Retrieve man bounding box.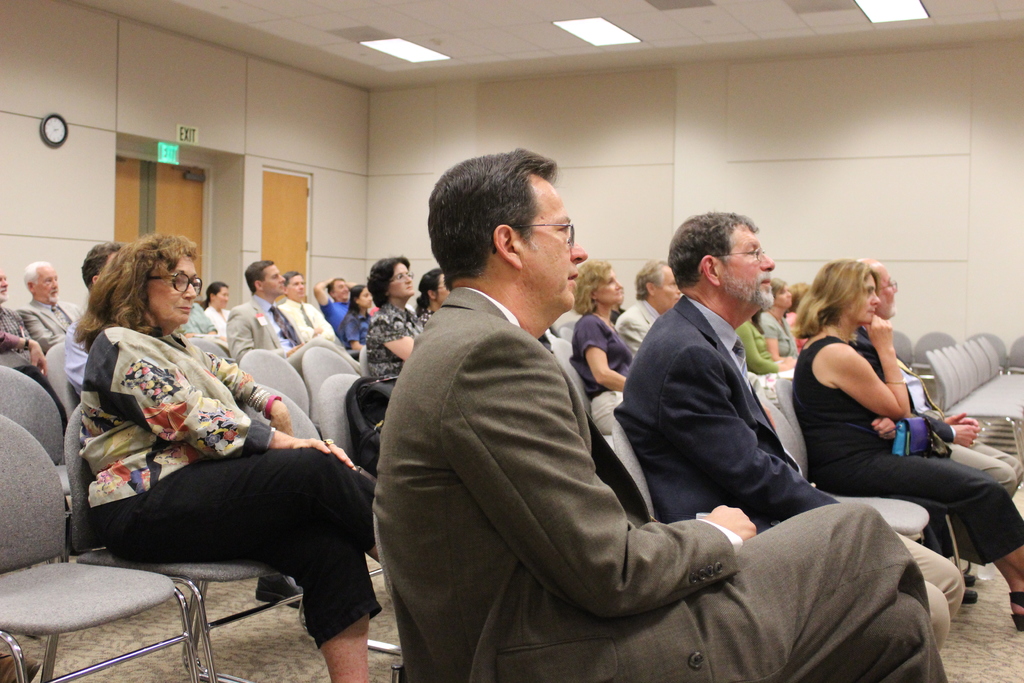
Bounding box: 316, 275, 350, 323.
